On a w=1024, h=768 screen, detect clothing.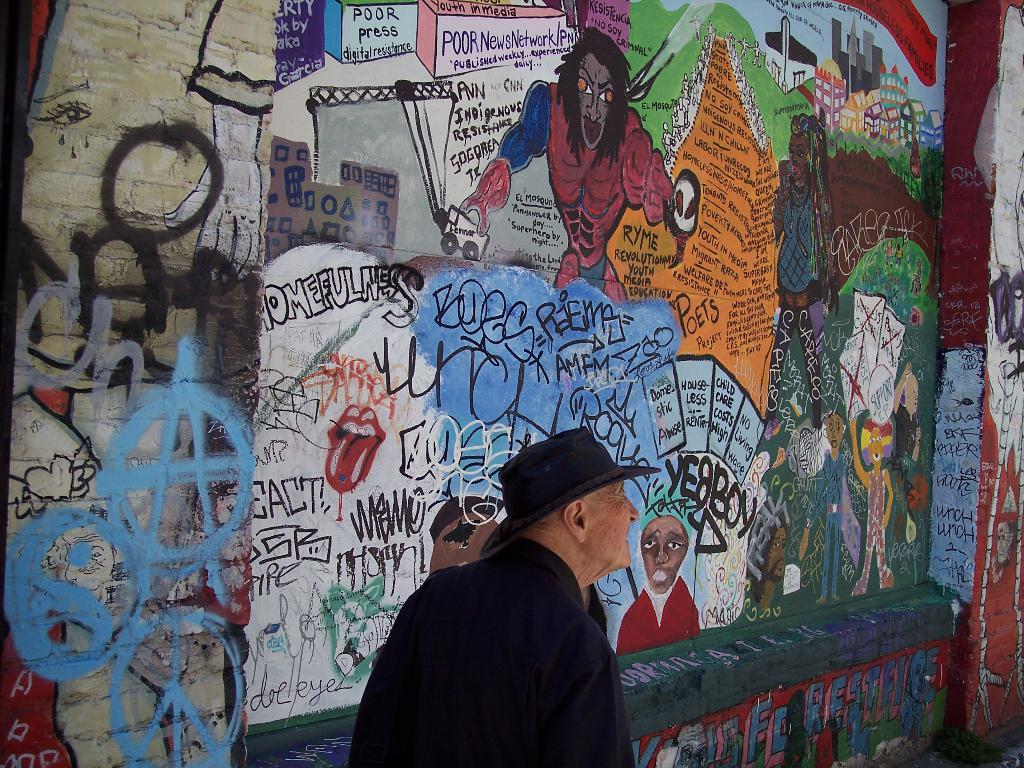
crop(614, 570, 706, 655).
